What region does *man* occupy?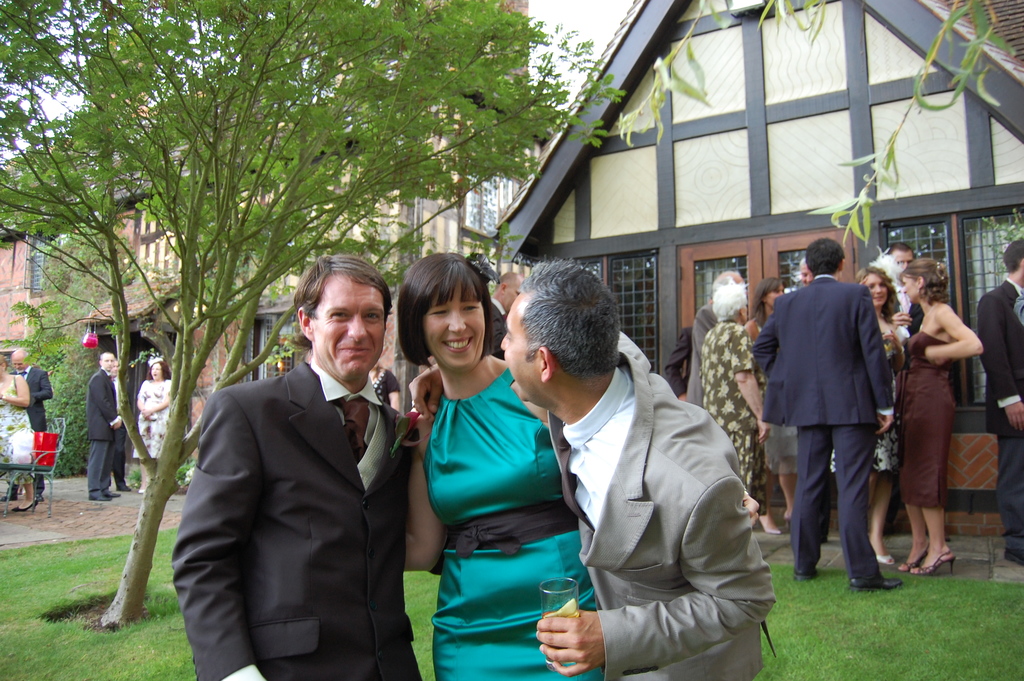
detection(83, 347, 130, 501).
